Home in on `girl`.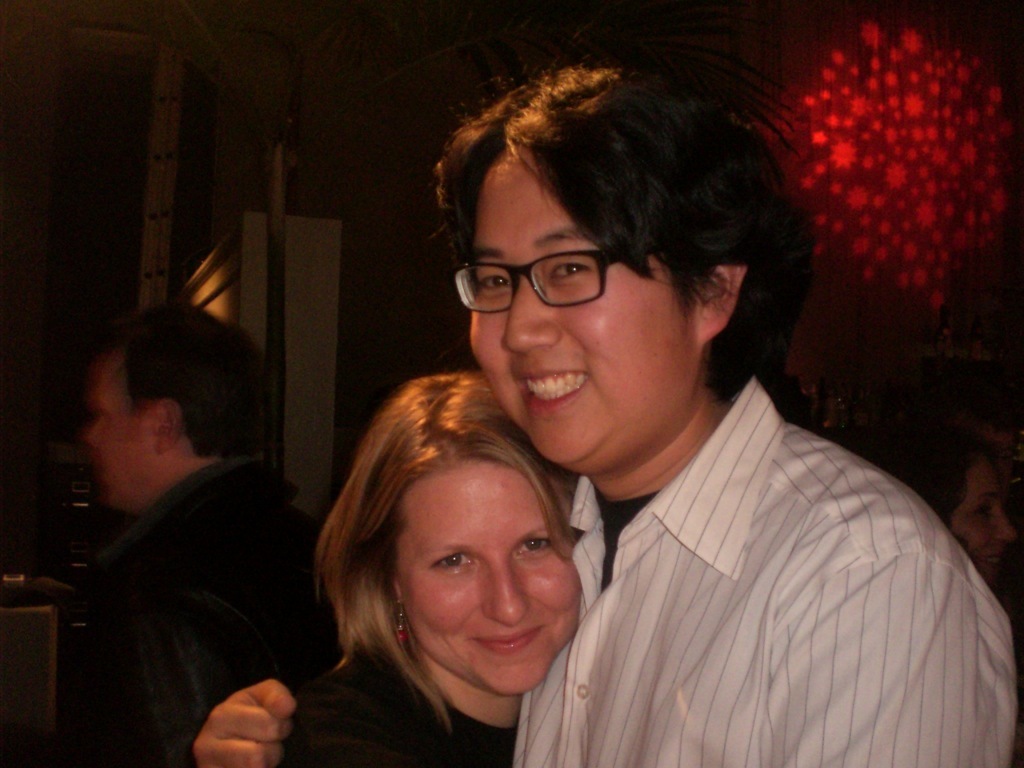
Homed in at bbox=[255, 359, 584, 756].
